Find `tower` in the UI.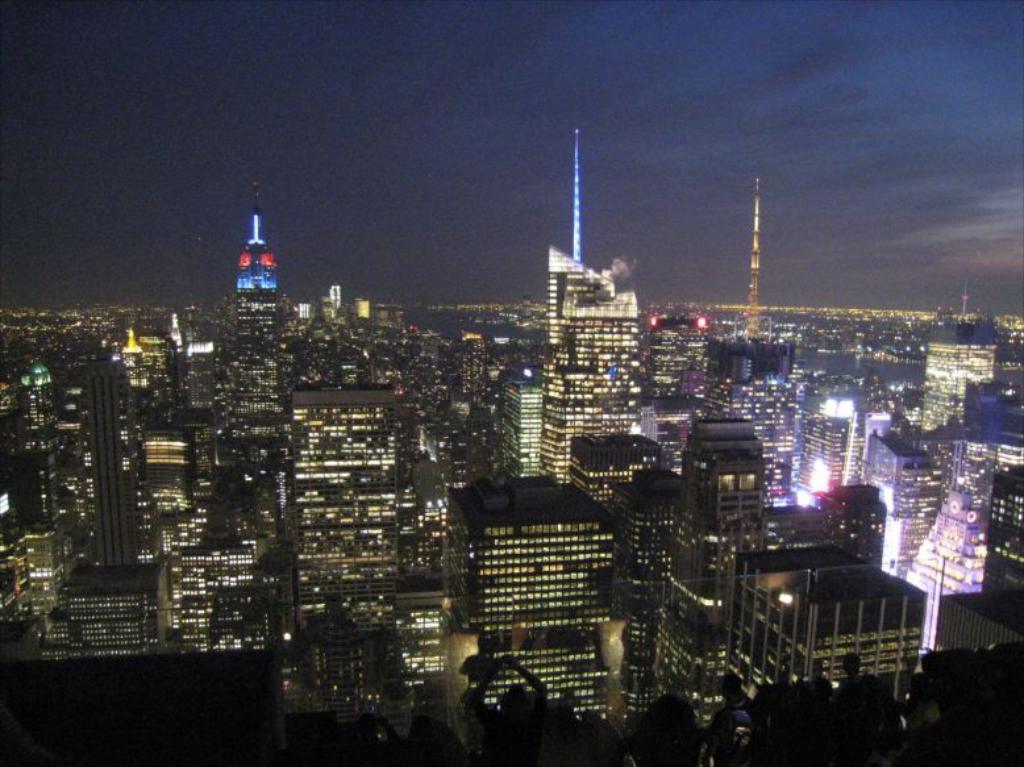
UI element at (507,134,667,484).
